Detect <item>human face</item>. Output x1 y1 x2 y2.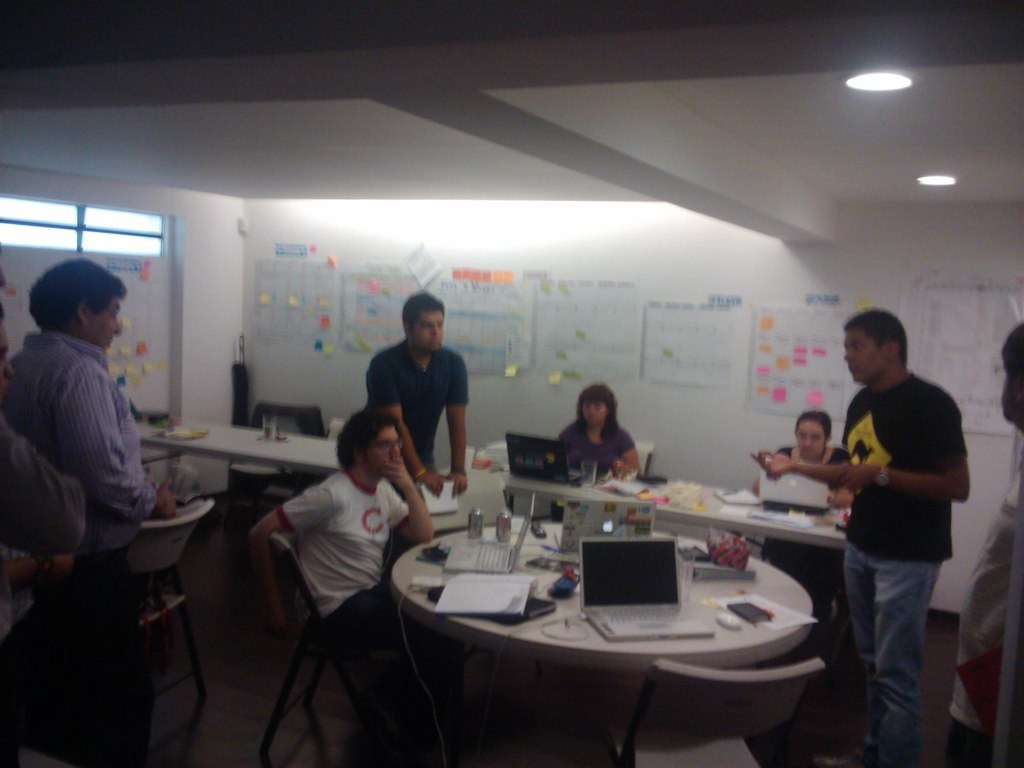
101 297 122 347.
